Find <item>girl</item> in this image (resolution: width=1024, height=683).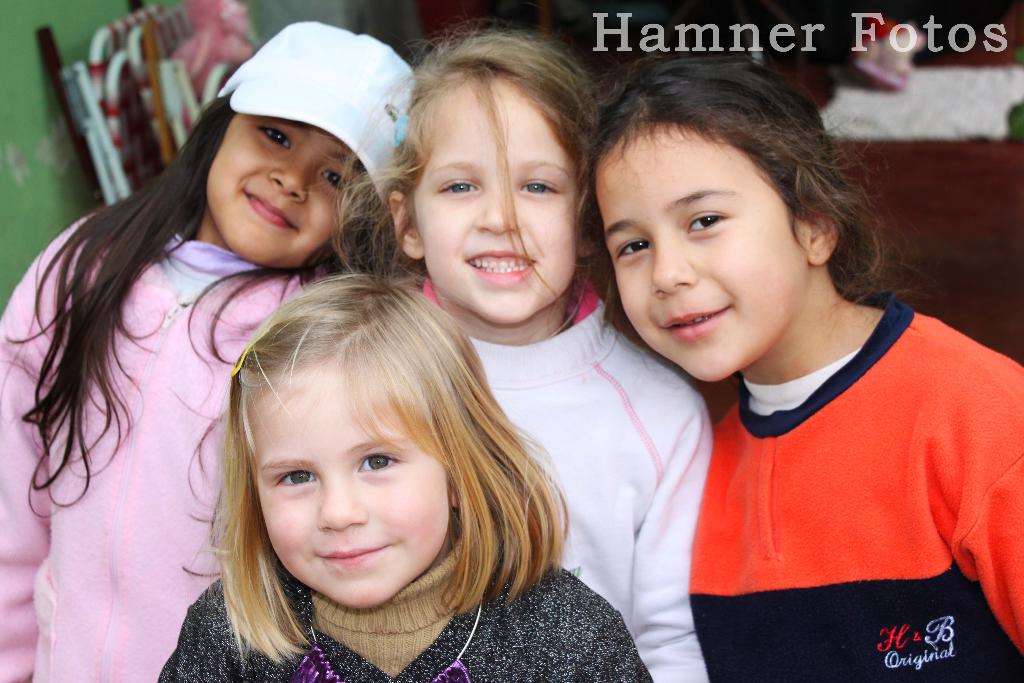
BBox(0, 19, 424, 682).
